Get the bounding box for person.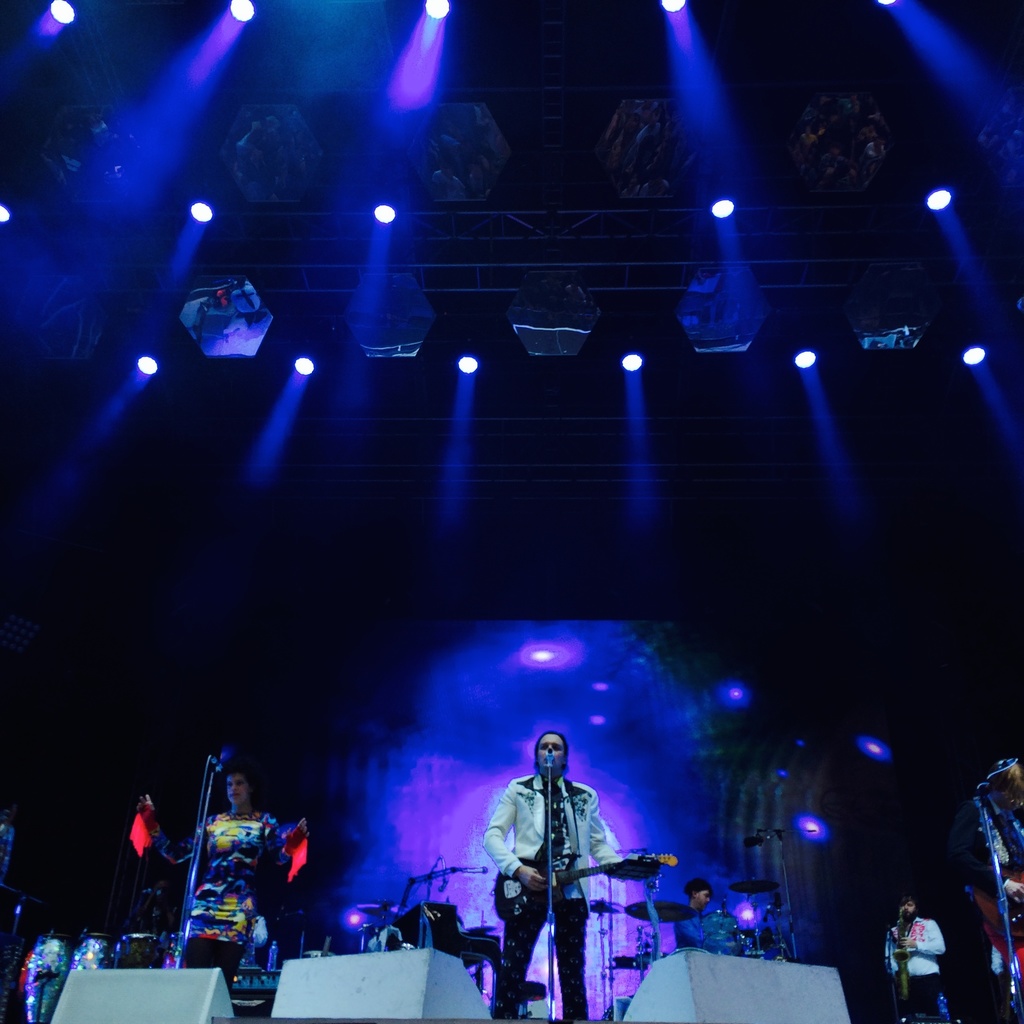
box=[653, 868, 732, 964].
